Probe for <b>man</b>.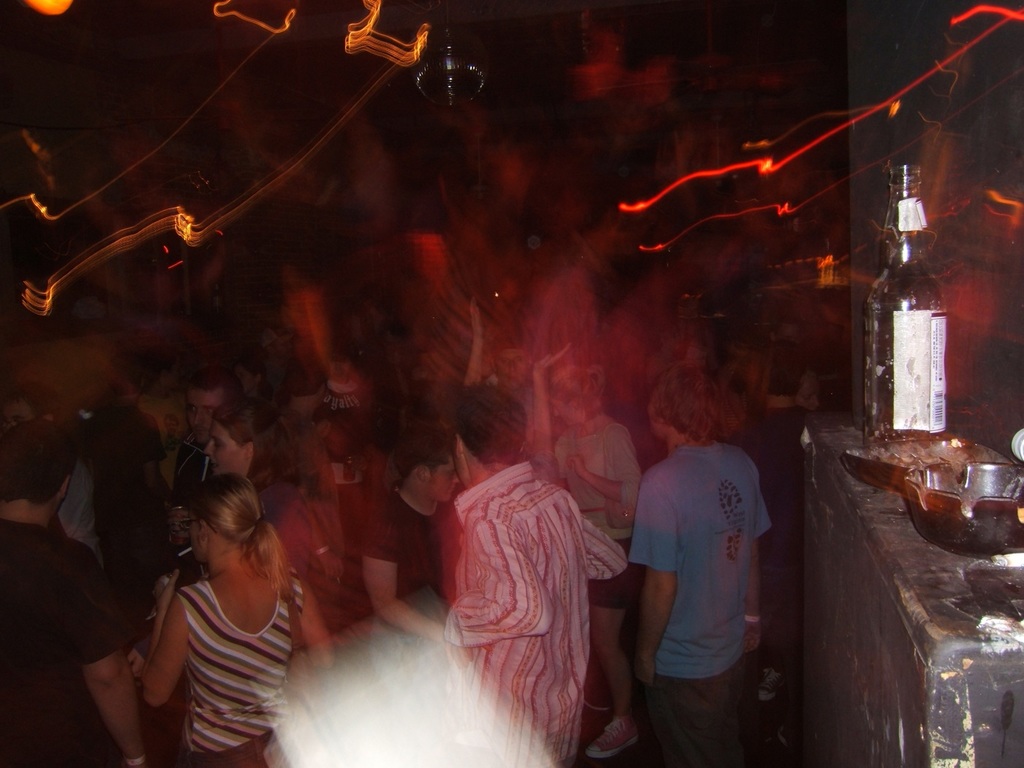
Probe result: {"x1": 171, "y1": 377, "x2": 239, "y2": 532}.
